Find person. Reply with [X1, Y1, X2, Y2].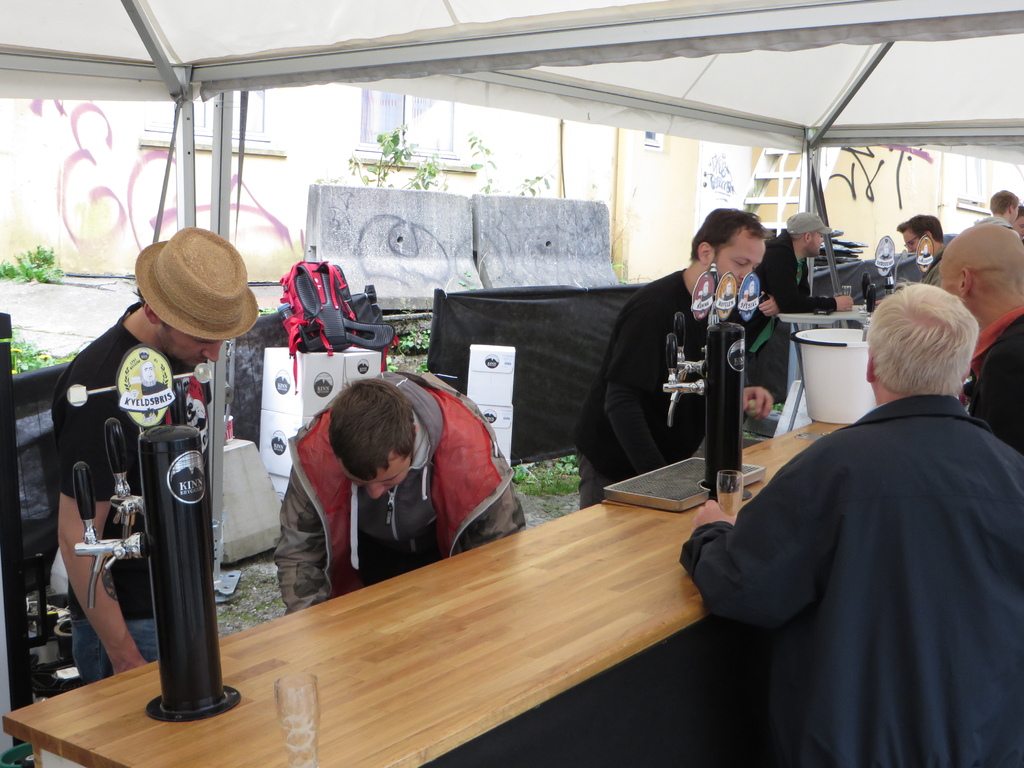
[57, 216, 262, 688].
